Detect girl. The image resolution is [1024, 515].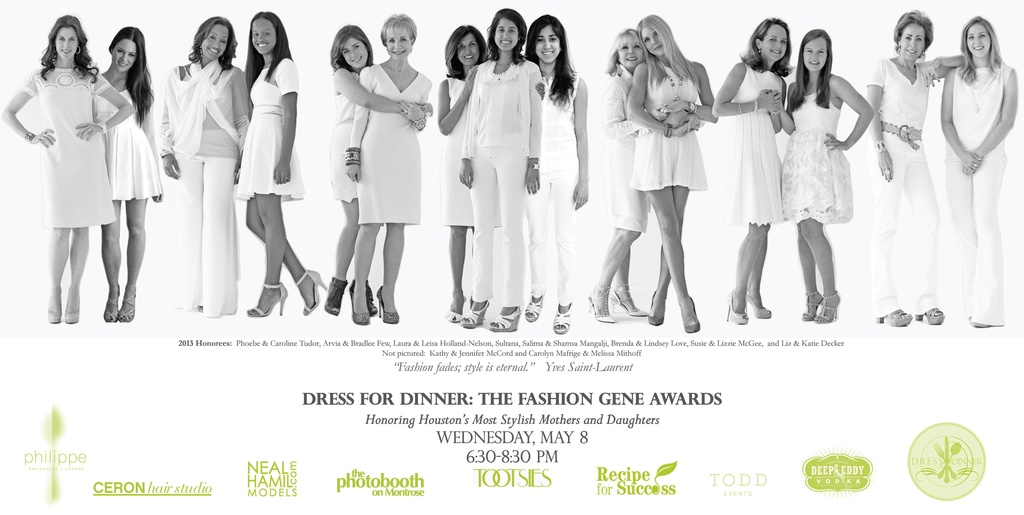
778 31 875 320.
